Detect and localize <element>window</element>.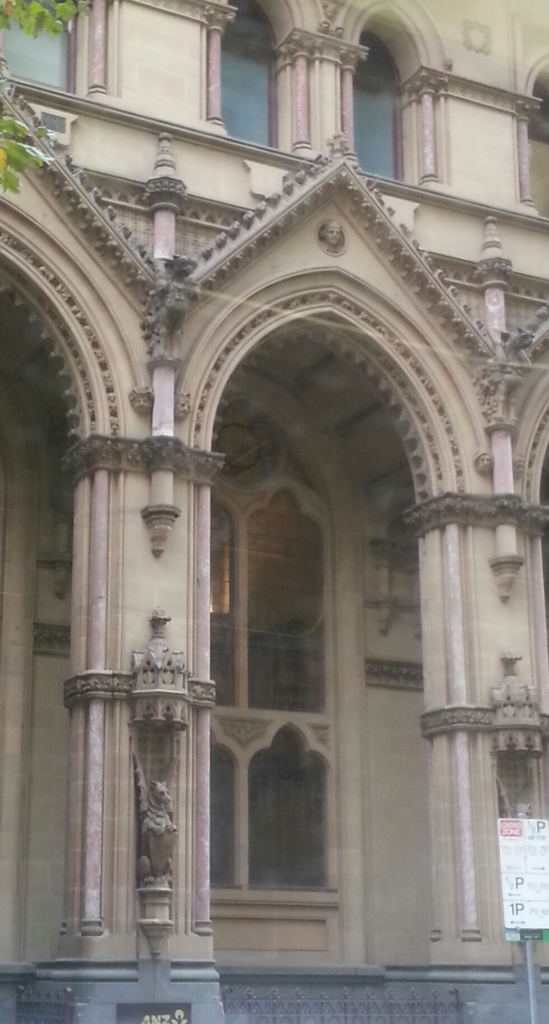
Localized at crop(220, 0, 277, 149).
